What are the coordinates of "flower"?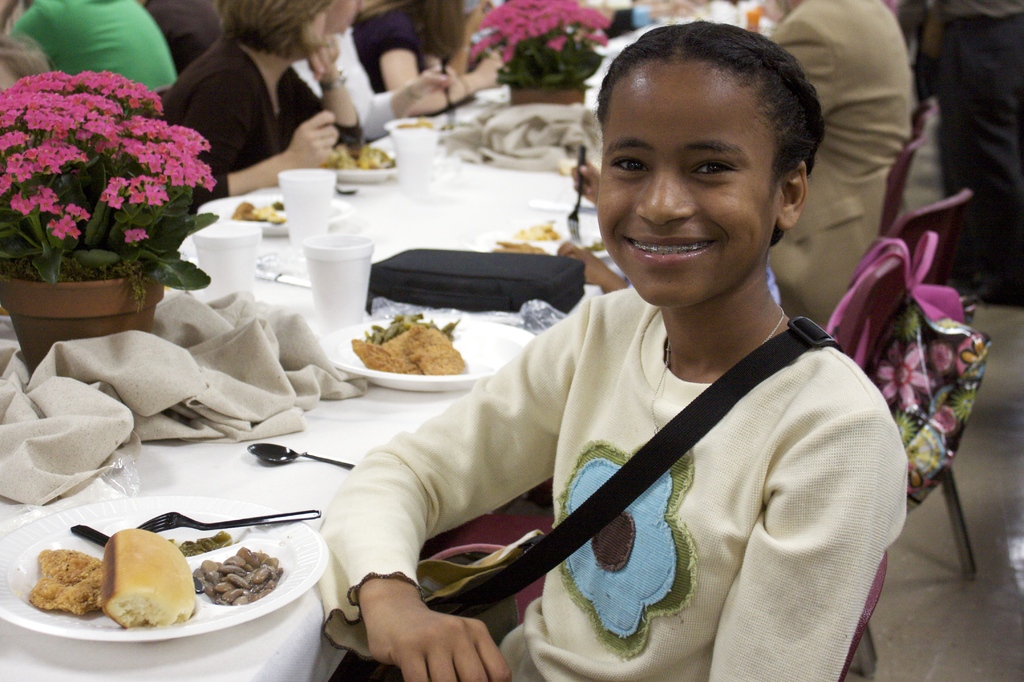
<region>109, 193, 124, 206</region>.
